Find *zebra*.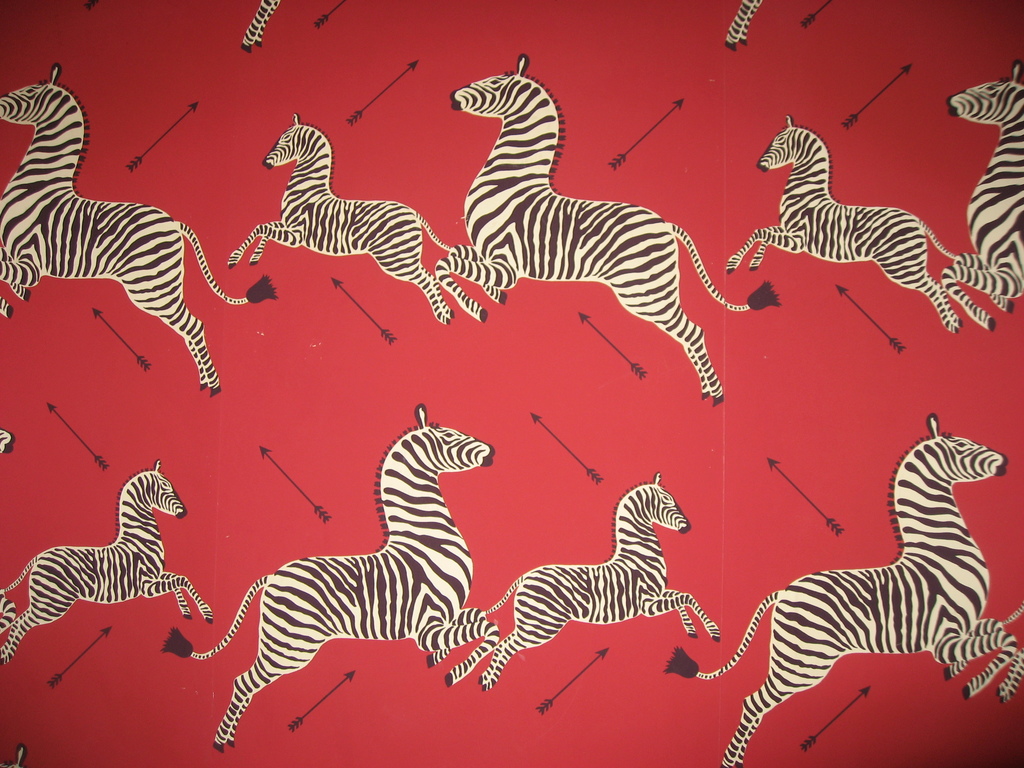
(x1=726, y1=0, x2=771, y2=53).
